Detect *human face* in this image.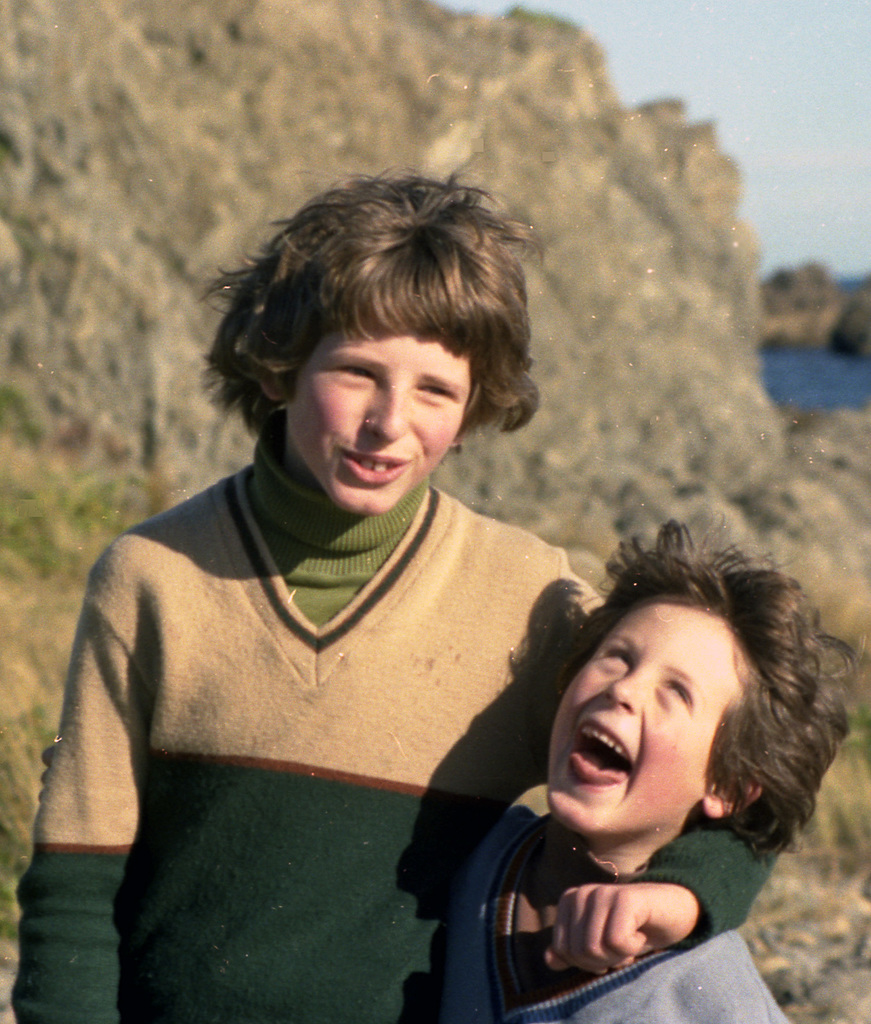
Detection: (left=548, top=606, right=743, bottom=838).
